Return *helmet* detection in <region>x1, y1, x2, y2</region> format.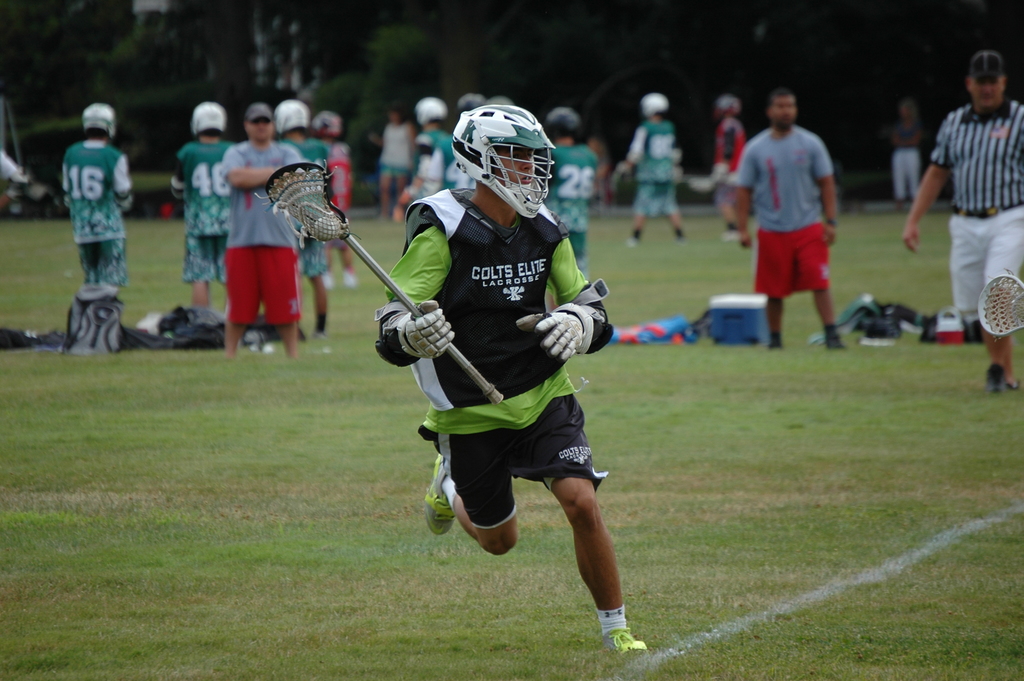
<region>542, 103, 579, 140</region>.
